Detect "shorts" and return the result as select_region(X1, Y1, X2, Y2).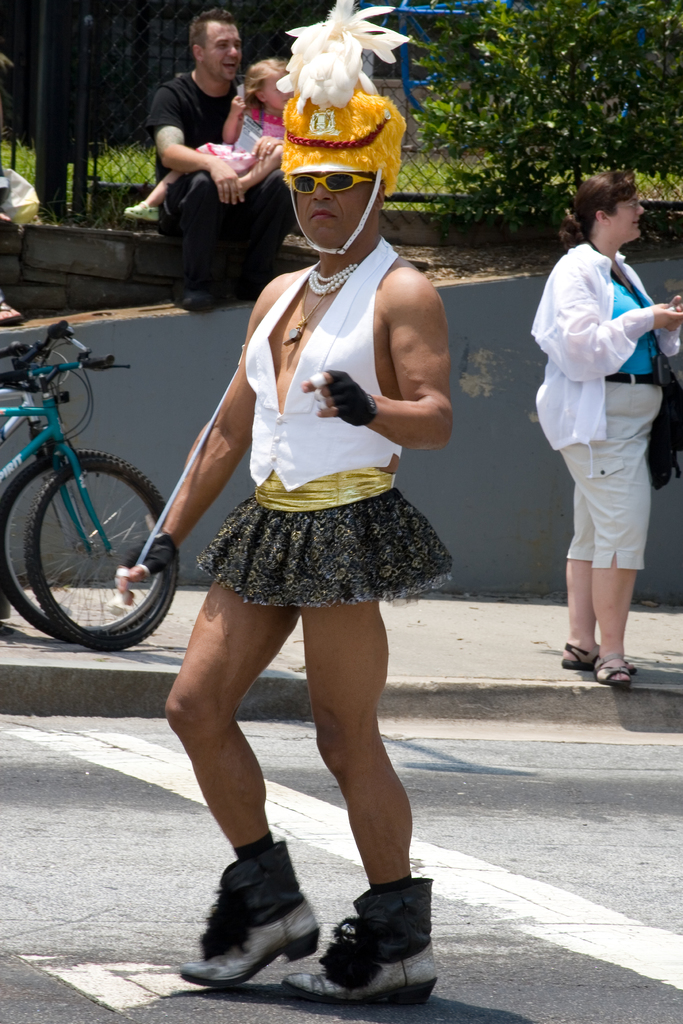
select_region(192, 139, 250, 166).
